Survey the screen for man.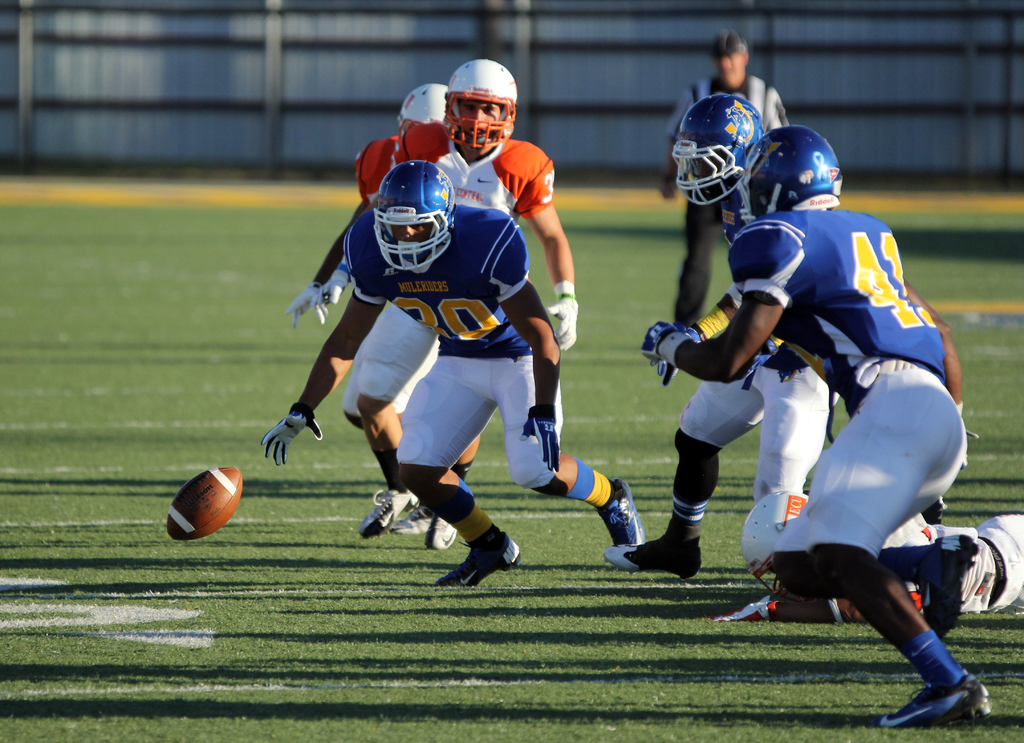
Survey found: 261/162/646/589.
